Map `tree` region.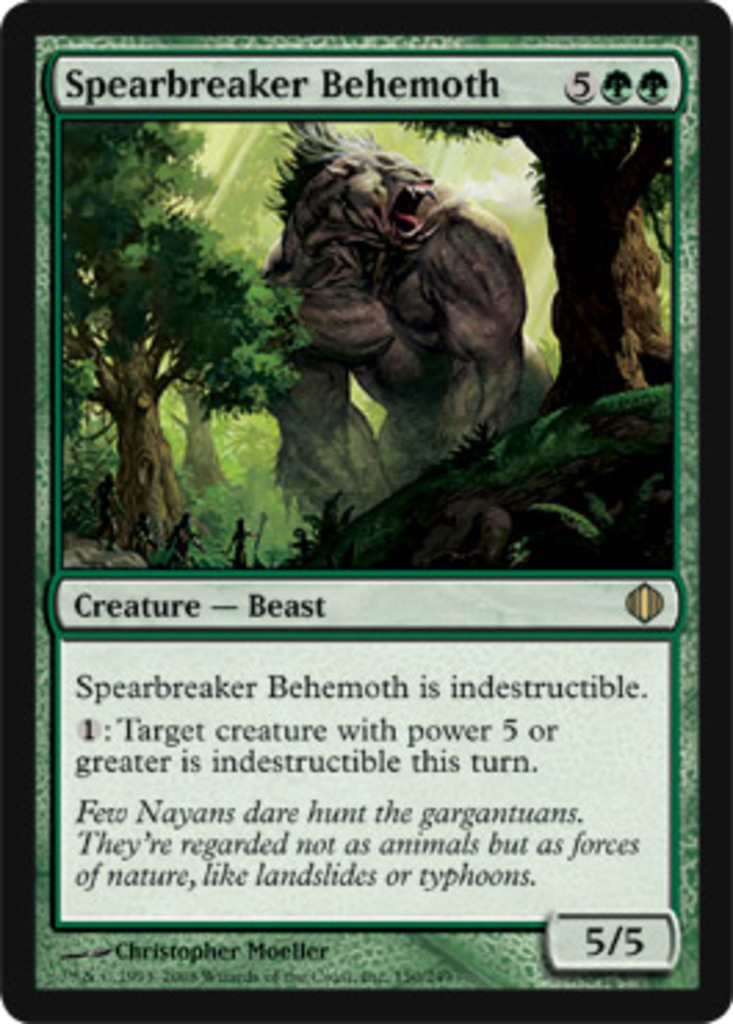
Mapped to 47/83/321/551.
